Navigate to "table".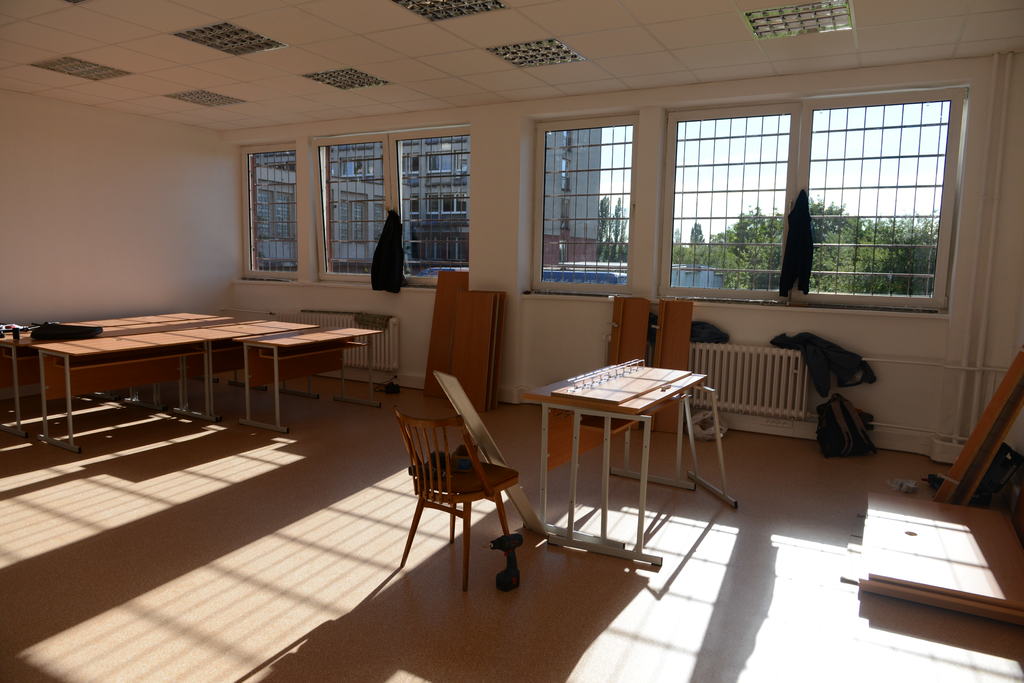
Navigation target: BBox(526, 358, 730, 555).
